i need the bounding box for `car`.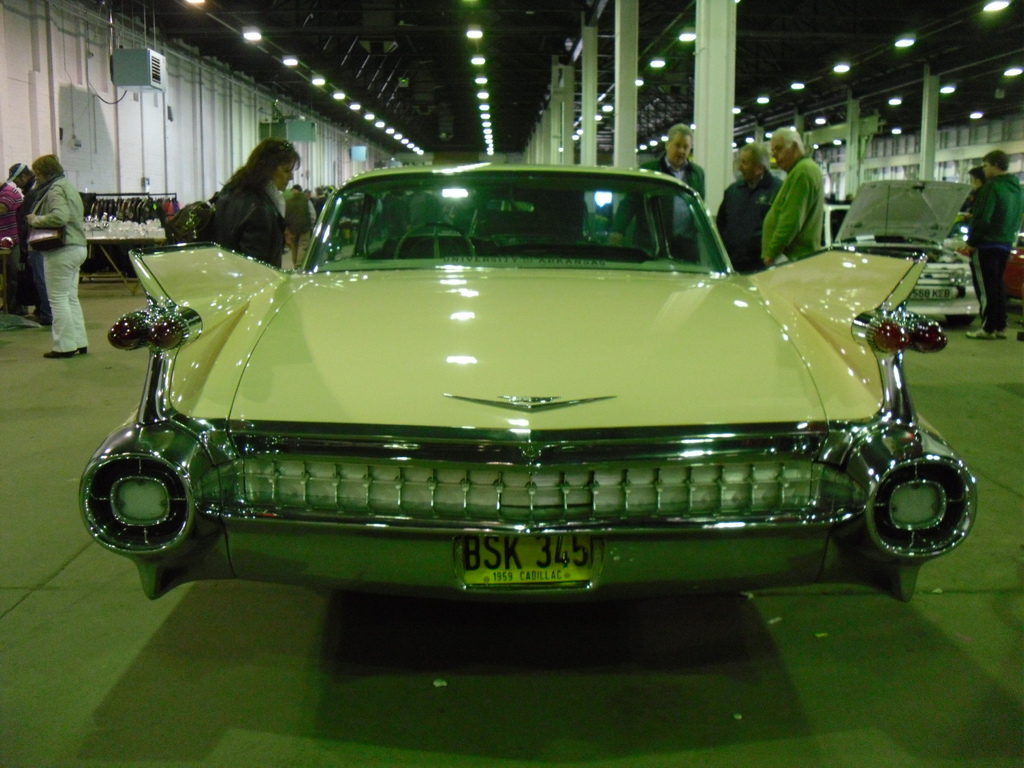
Here it is: pyautogui.locateOnScreen(964, 234, 1023, 305).
